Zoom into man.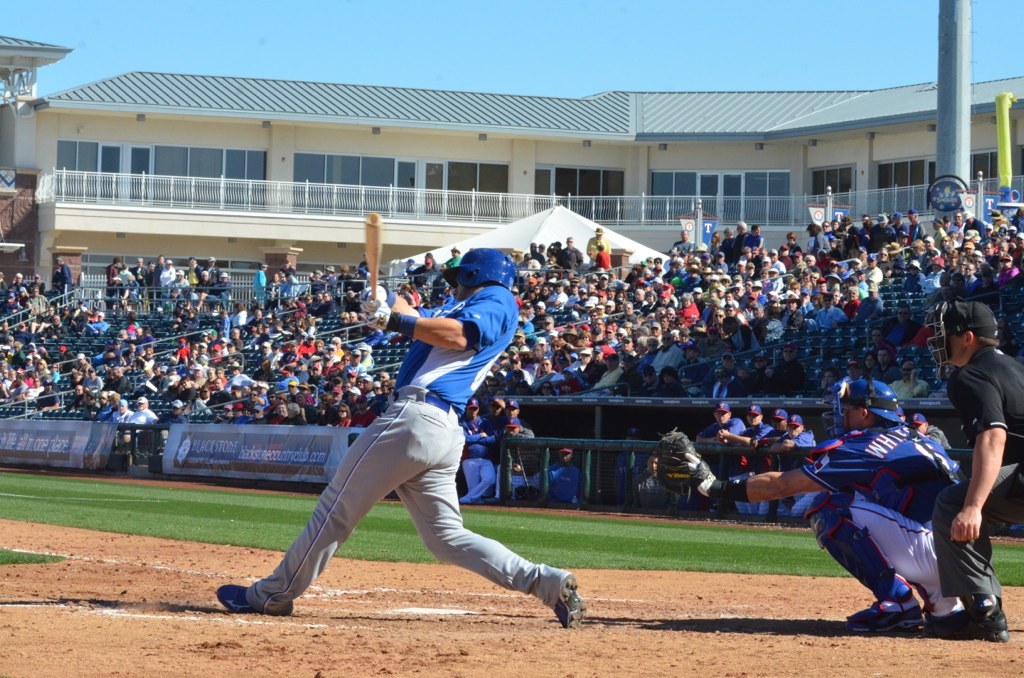
Zoom target: bbox=(205, 369, 217, 381).
